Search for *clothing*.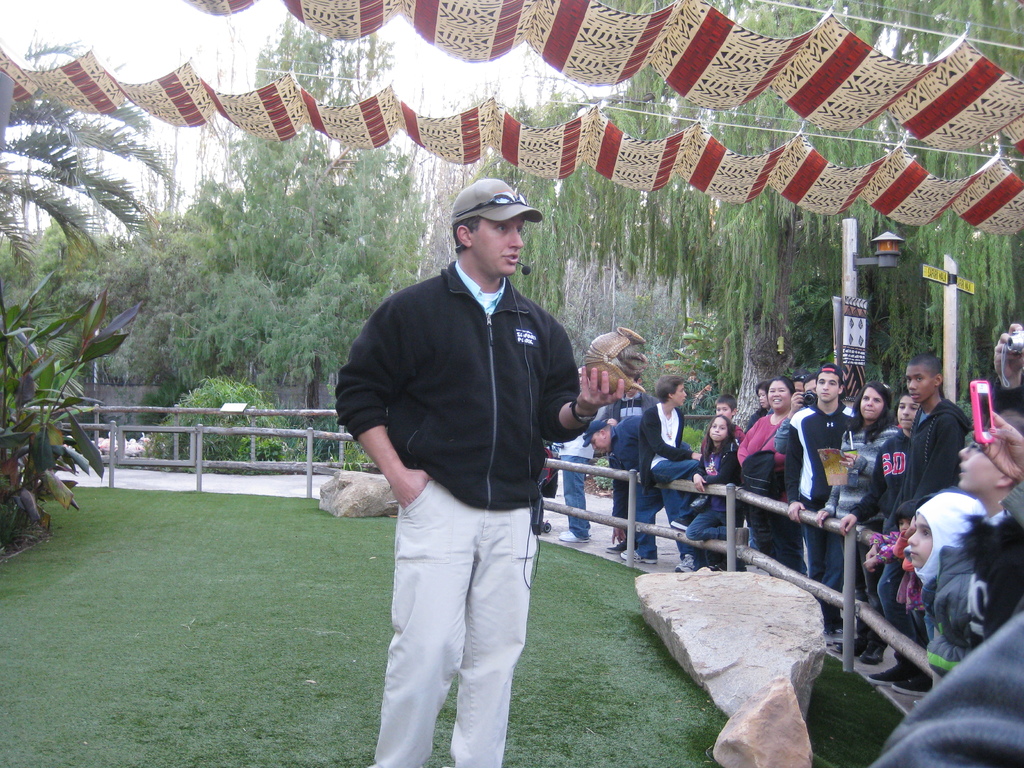
Found at region(732, 404, 787, 563).
